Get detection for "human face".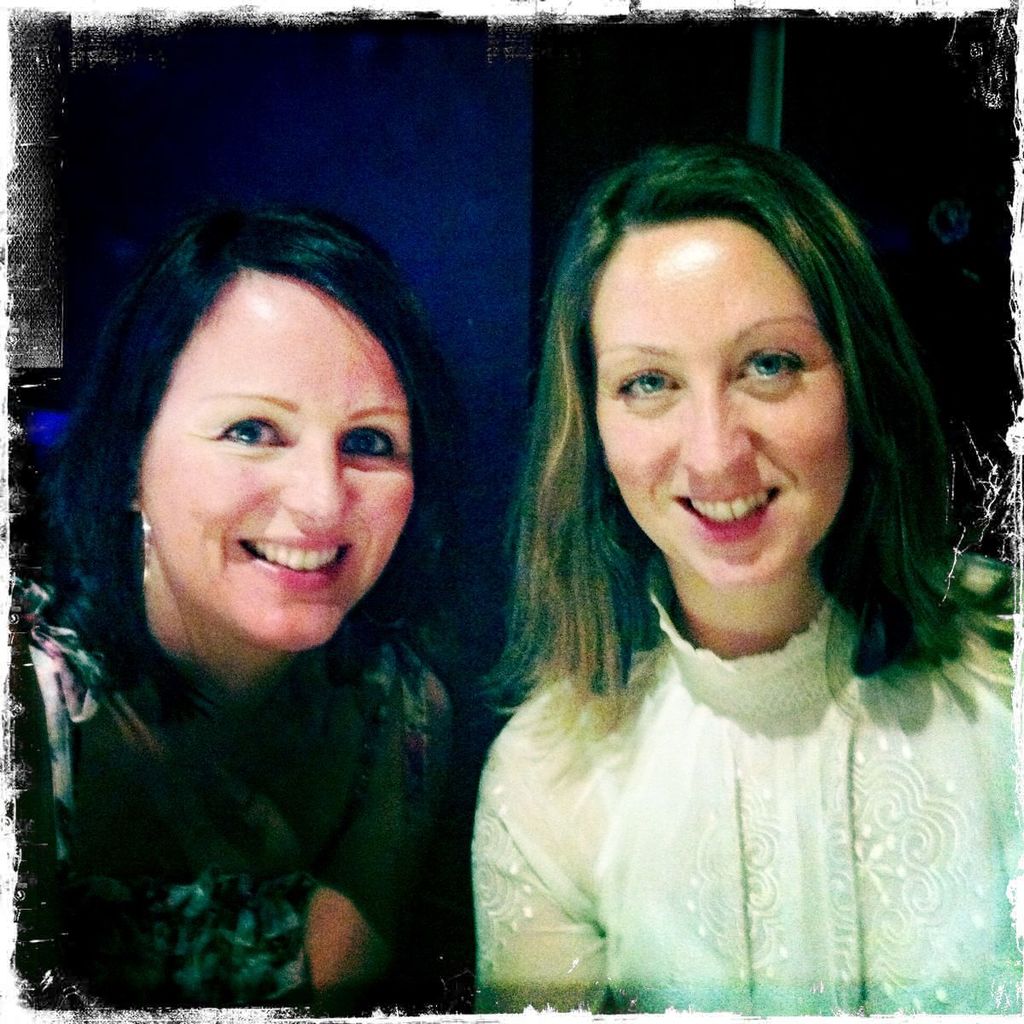
Detection: box=[146, 265, 417, 651].
